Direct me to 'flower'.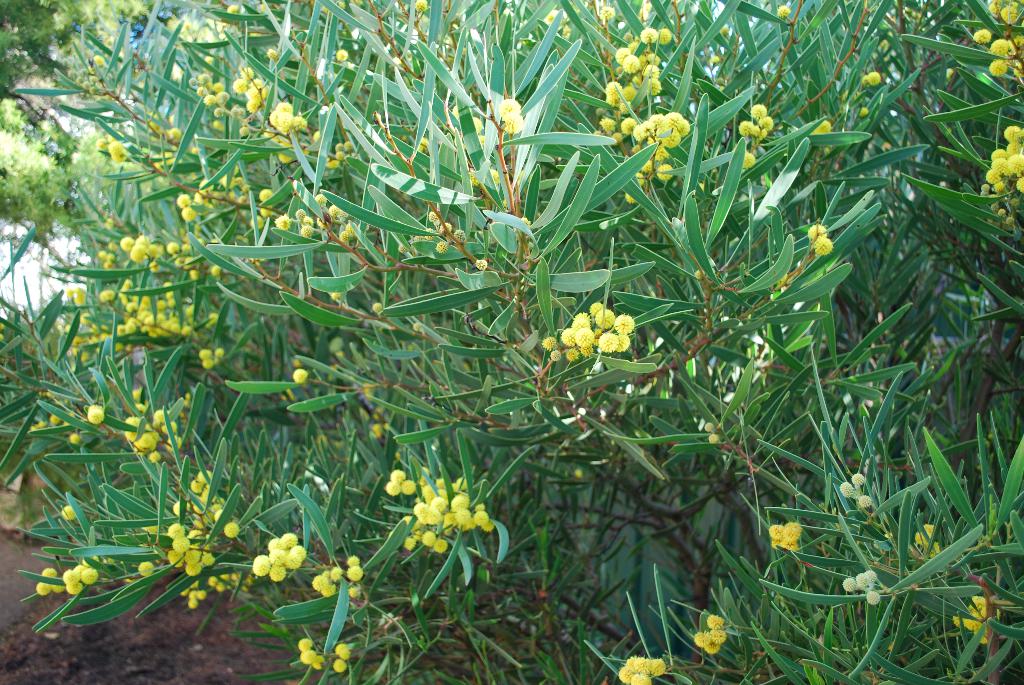
Direction: left=475, top=136, right=485, bottom=147.
